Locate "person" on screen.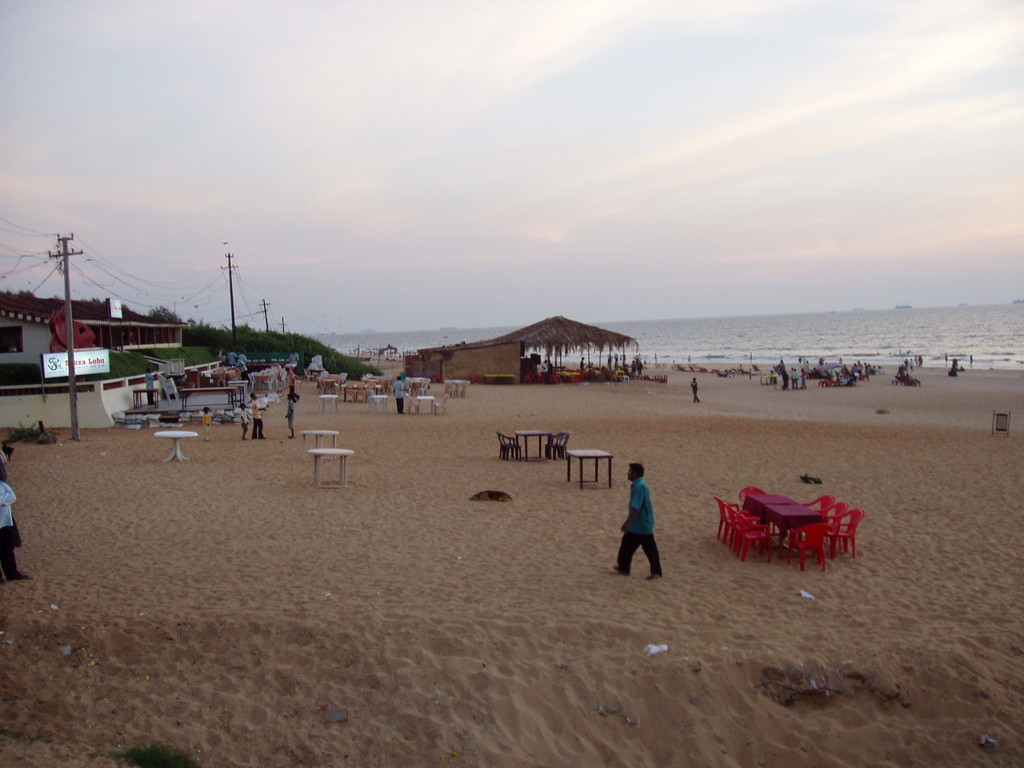
On screen at {"left": 285, "top": 393, "right": 295, "bottom": 438}.
